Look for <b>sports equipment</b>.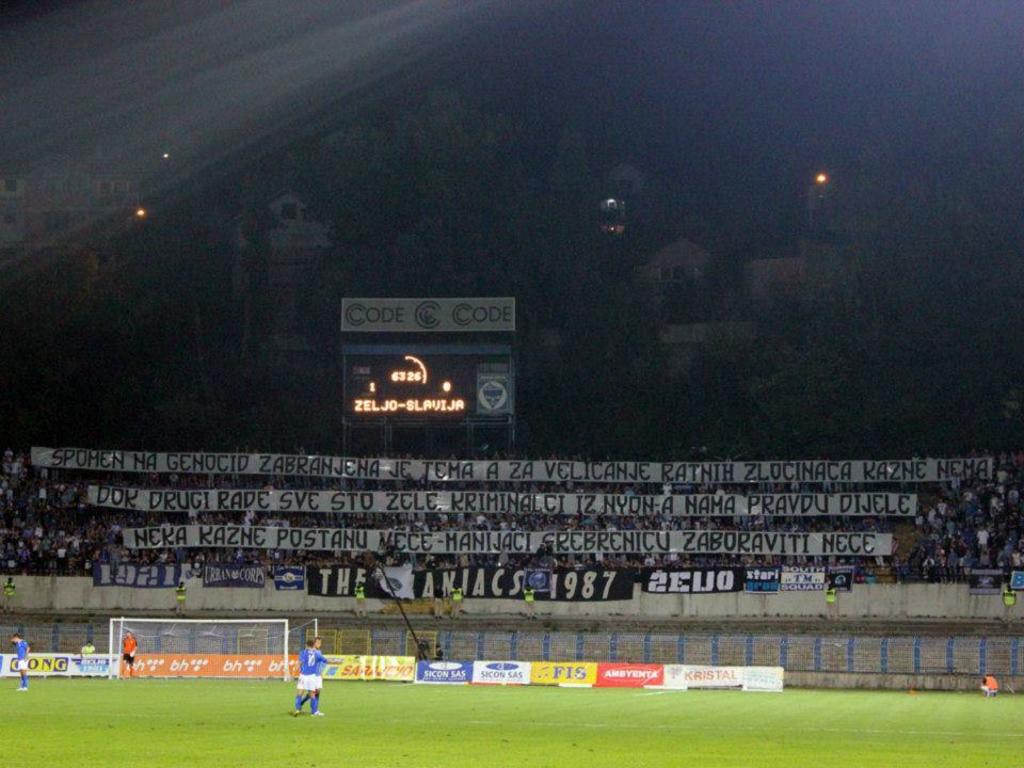
Found: <region>109, 619, 292, 689</region>.
